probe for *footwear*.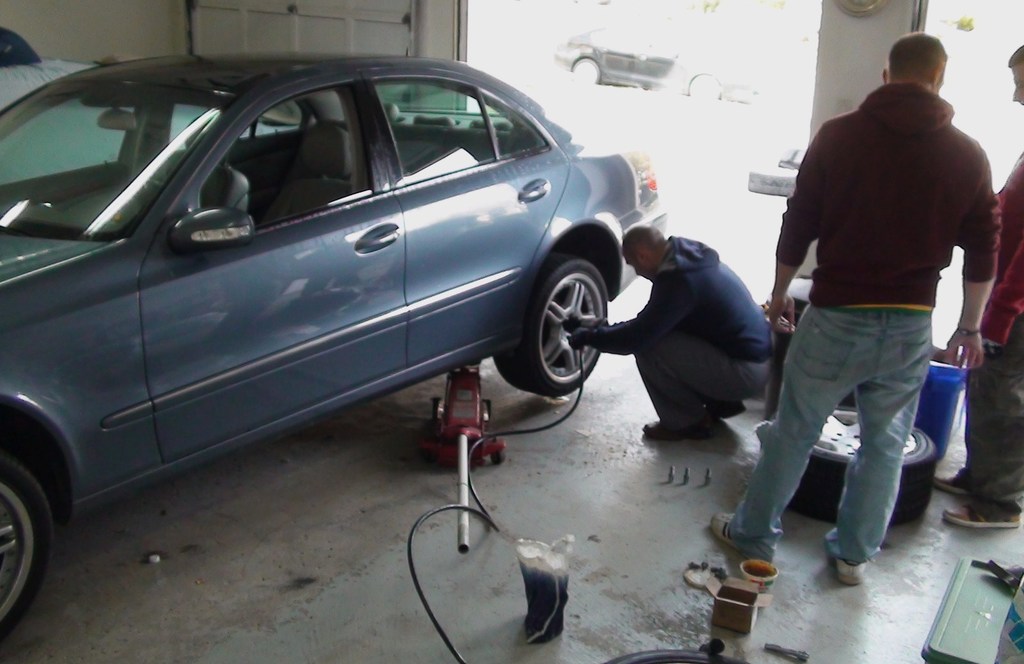
Probe result: 941,499,1021,529.
